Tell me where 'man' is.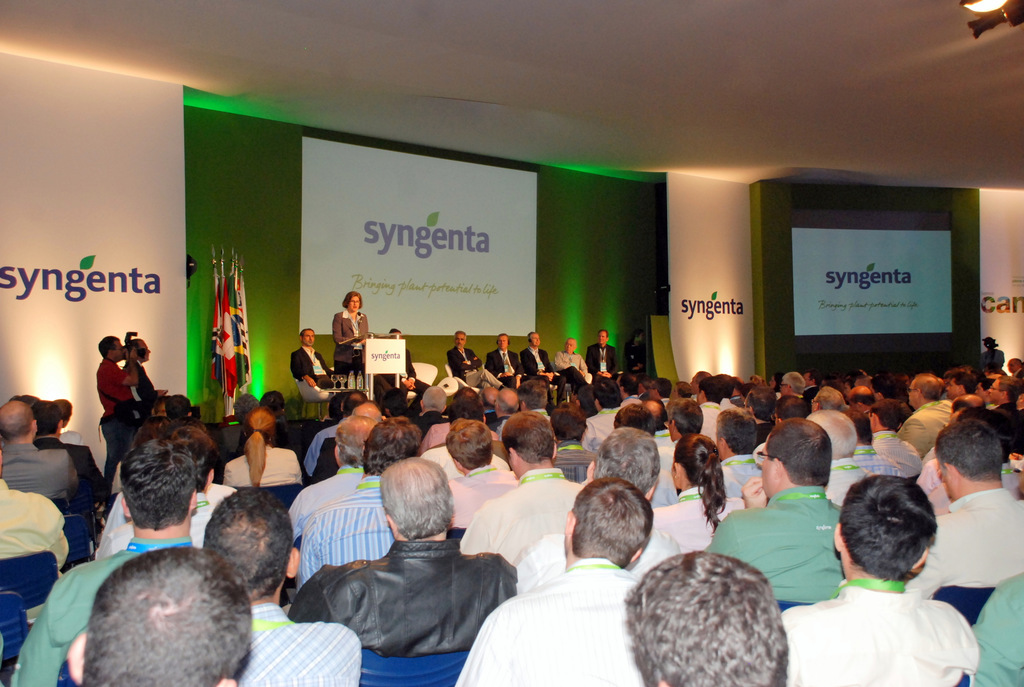
'man' is at bbox=(12, 418, 216, 686).
